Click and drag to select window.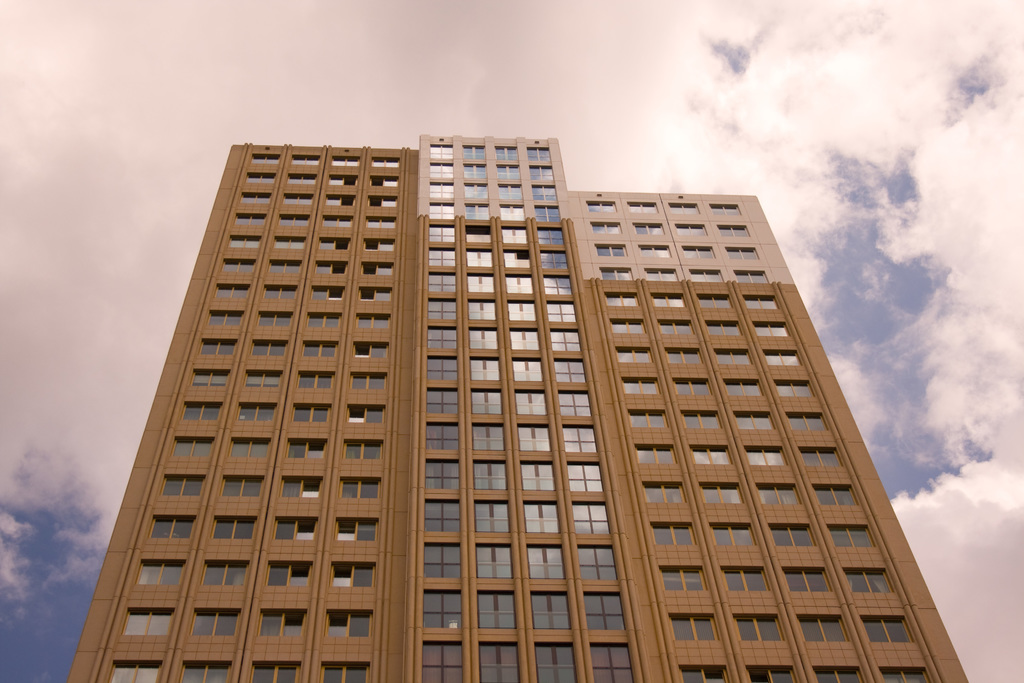
Selection: 230,236,259,247.
